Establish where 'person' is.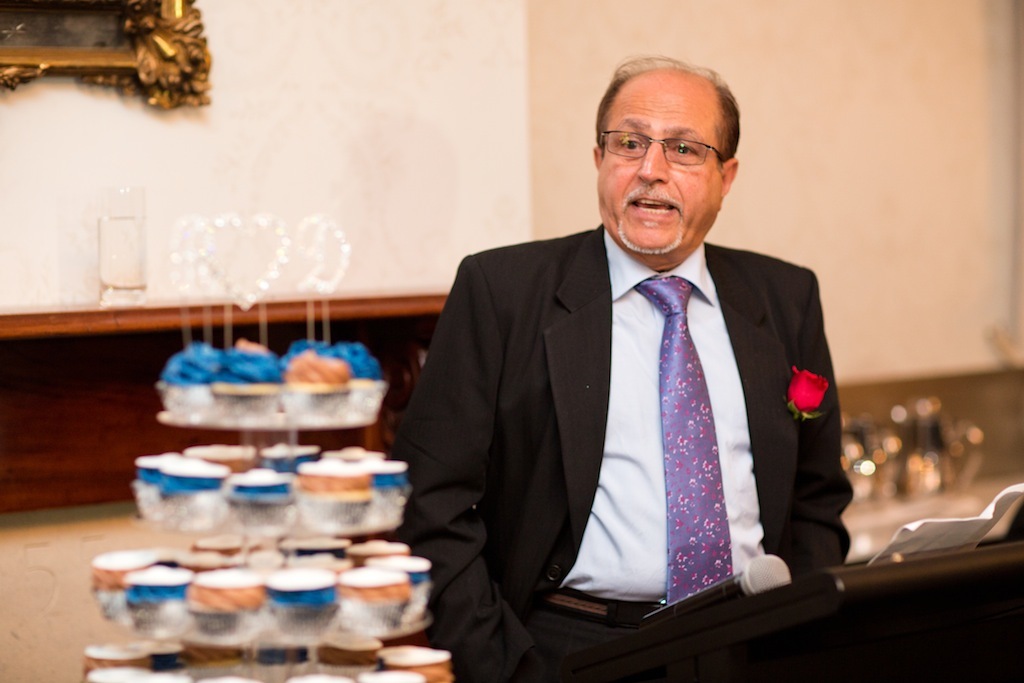
Established at left=393, top=58, right=864, bottom=682.
